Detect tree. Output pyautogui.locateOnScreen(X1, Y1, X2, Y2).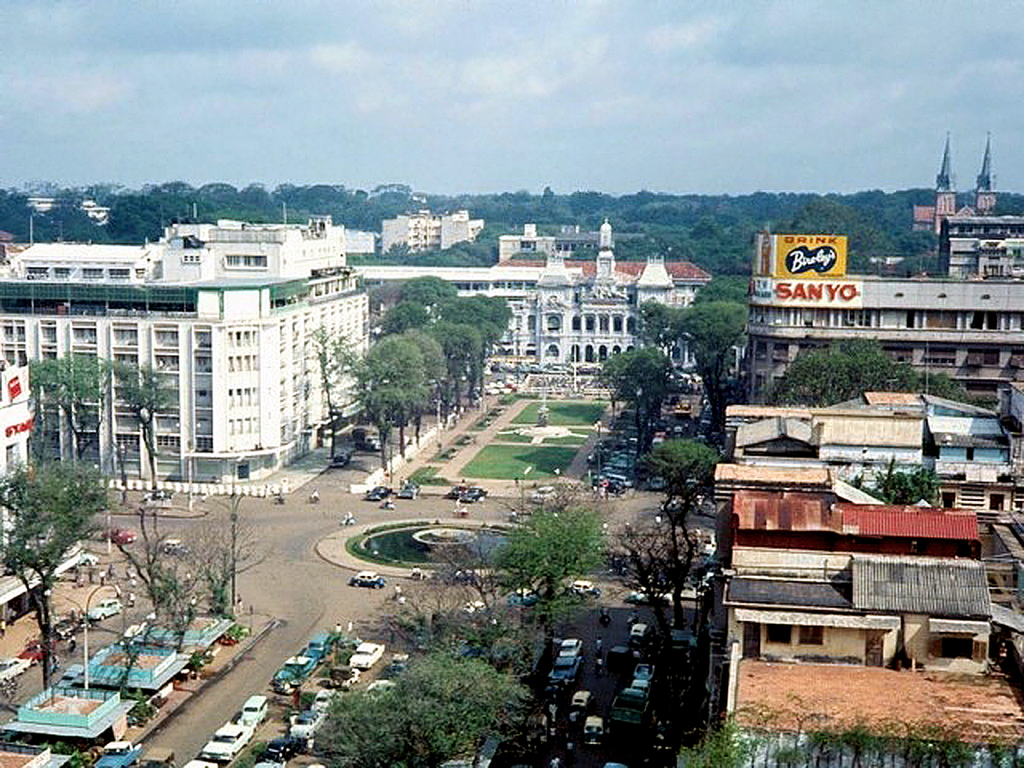
pyautogui.locateOnScreen(618, 437, 718, 632).
